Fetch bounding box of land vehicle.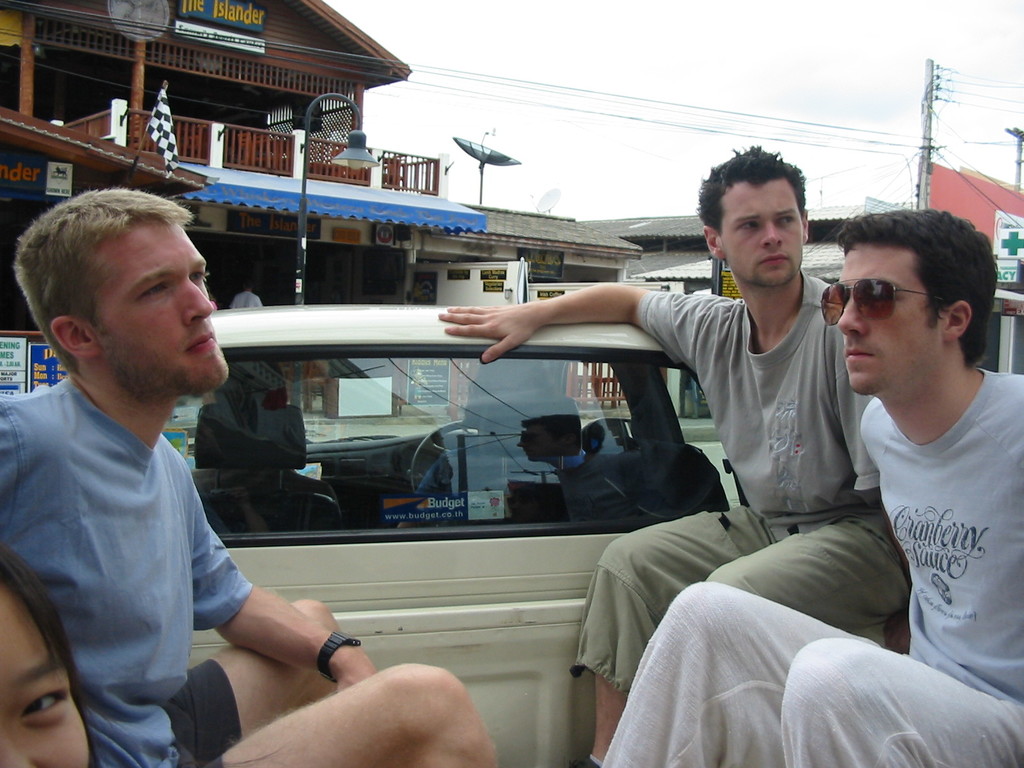
Bbox: bbox(112, 295, 731, 767).
